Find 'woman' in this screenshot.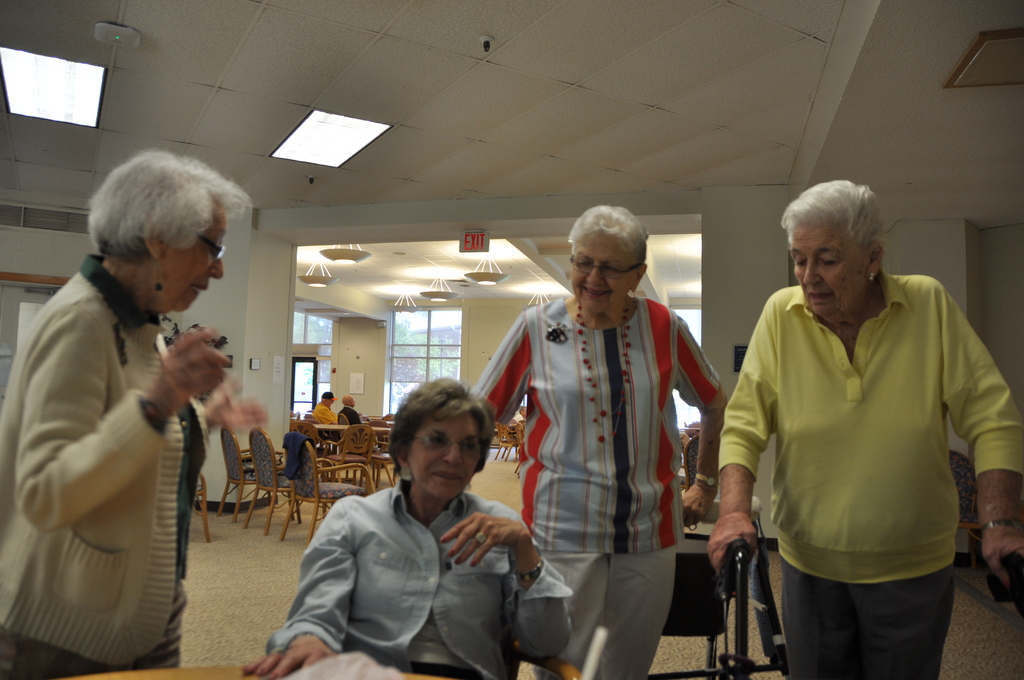
The bounding box for 'woman' is bbox(472, 205, 729, 679).
